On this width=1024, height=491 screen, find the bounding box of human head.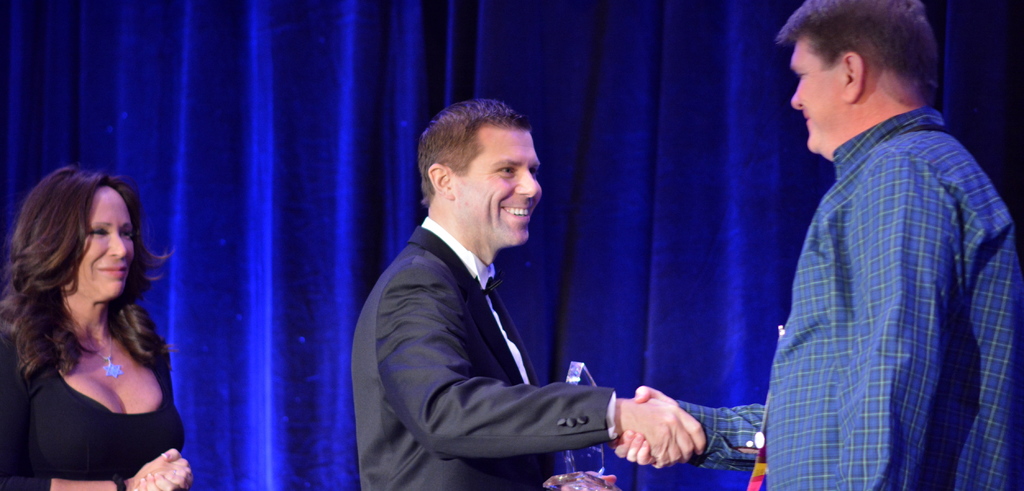
Bounding box: (x1=410, y1=97, x2=548, y2=244).
